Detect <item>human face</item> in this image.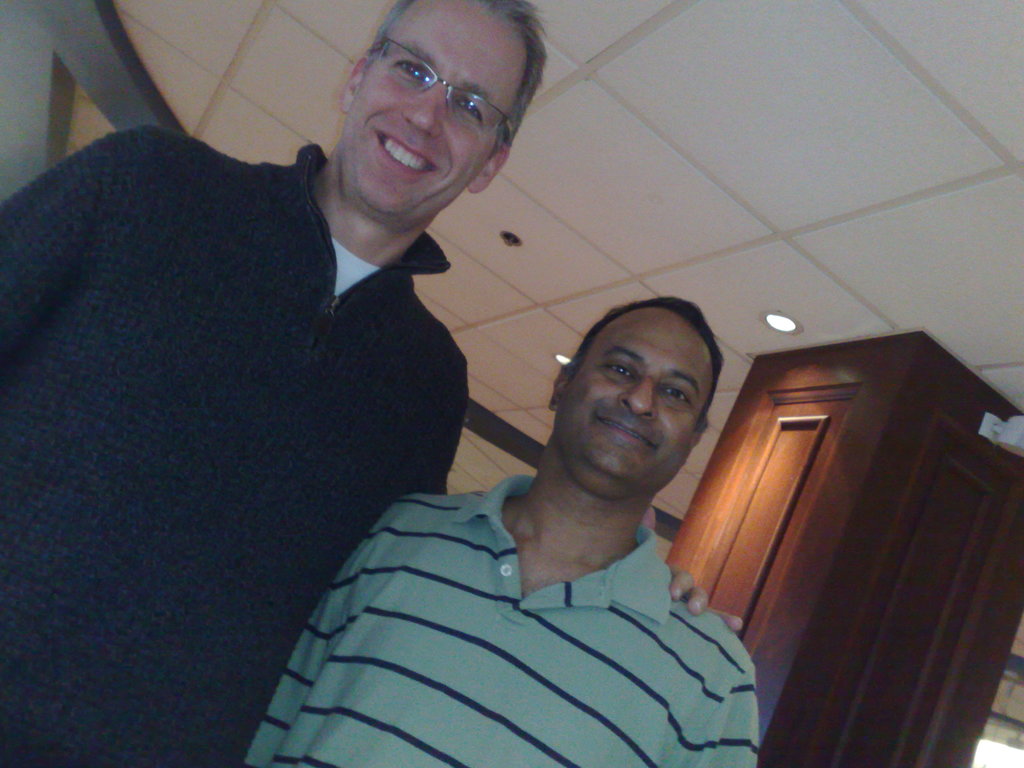
Detection: left=344, top=4, right=515, bottom=219.
